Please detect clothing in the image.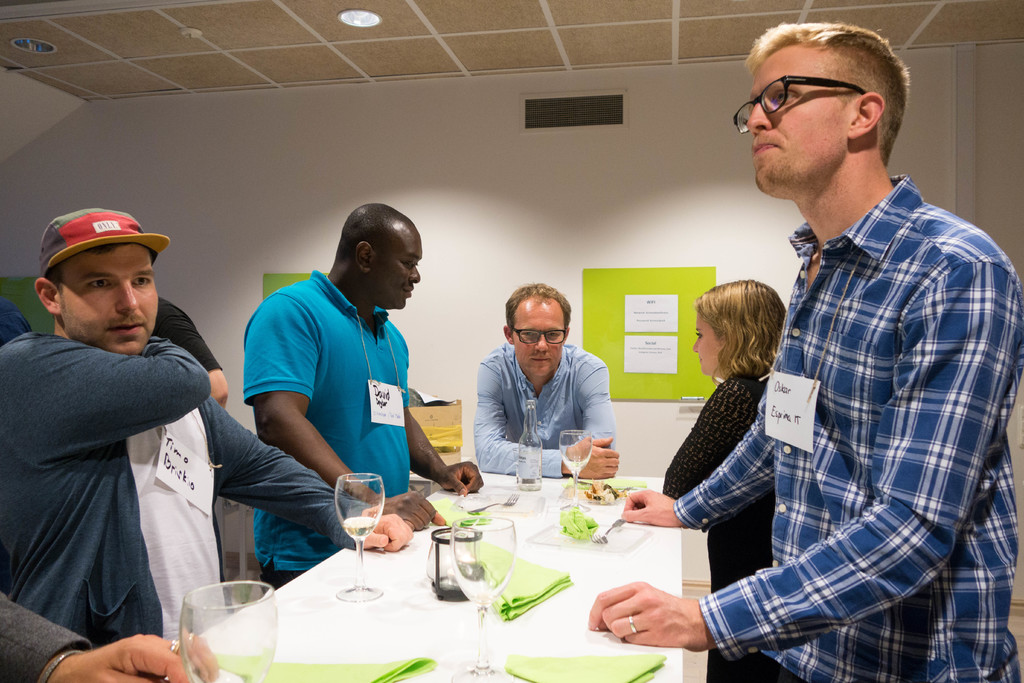
pyautogui.locateOnScreen(653, 370, 773, 678).
